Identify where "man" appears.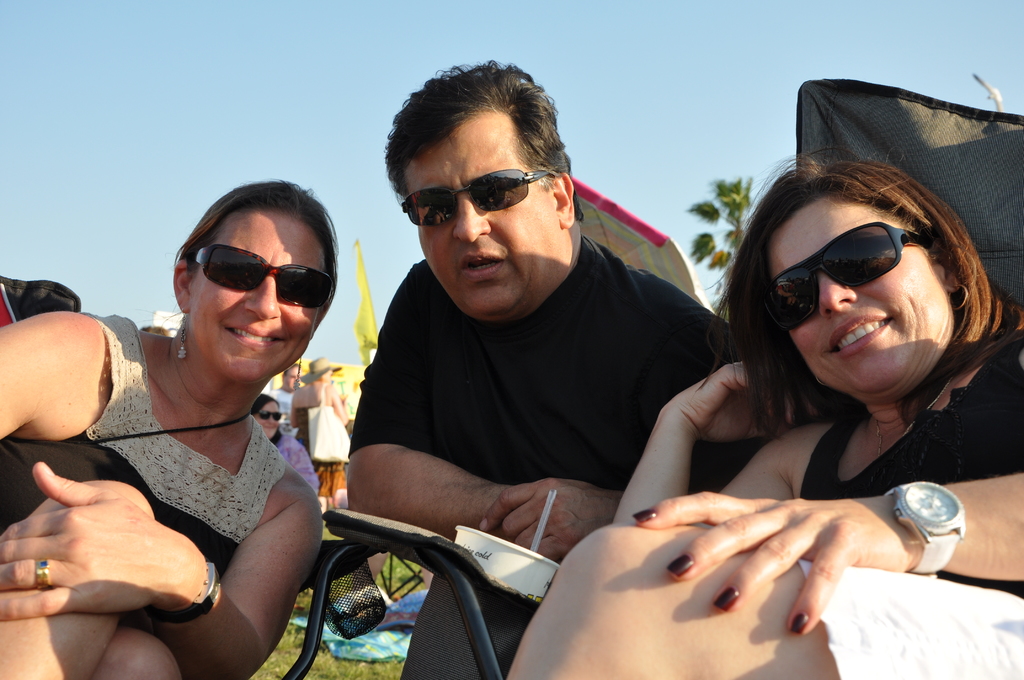
Appears at (x1=294, y1=93, x2=783, y2=633).
